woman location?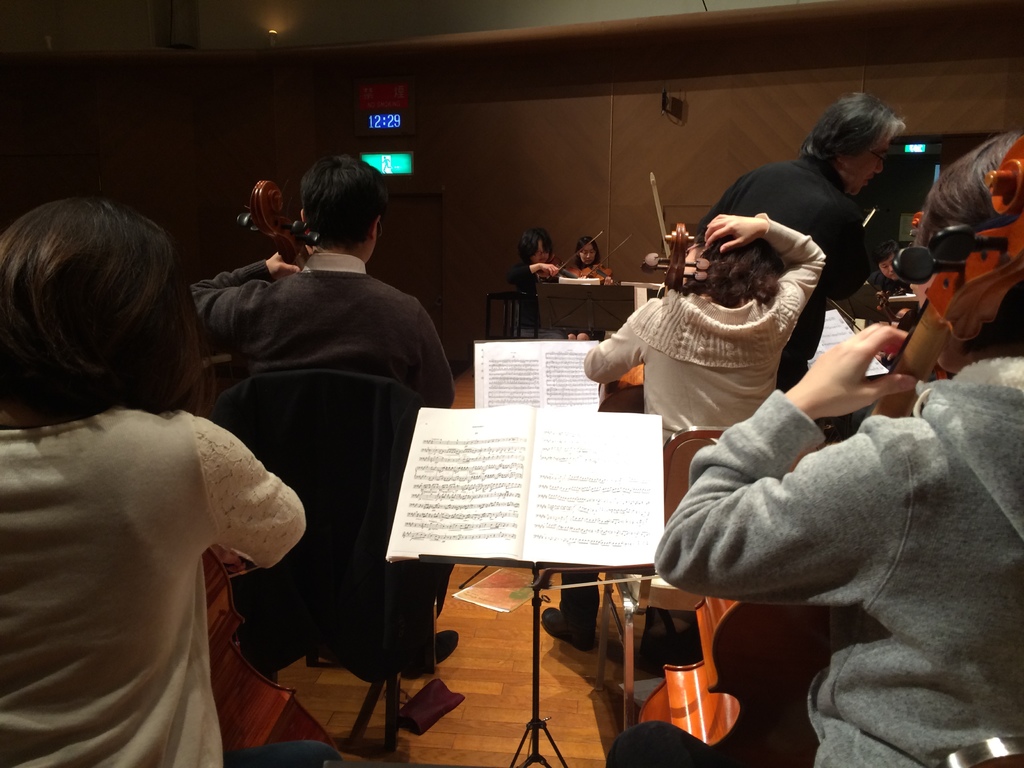
locate(570, 237, 618, 275)
